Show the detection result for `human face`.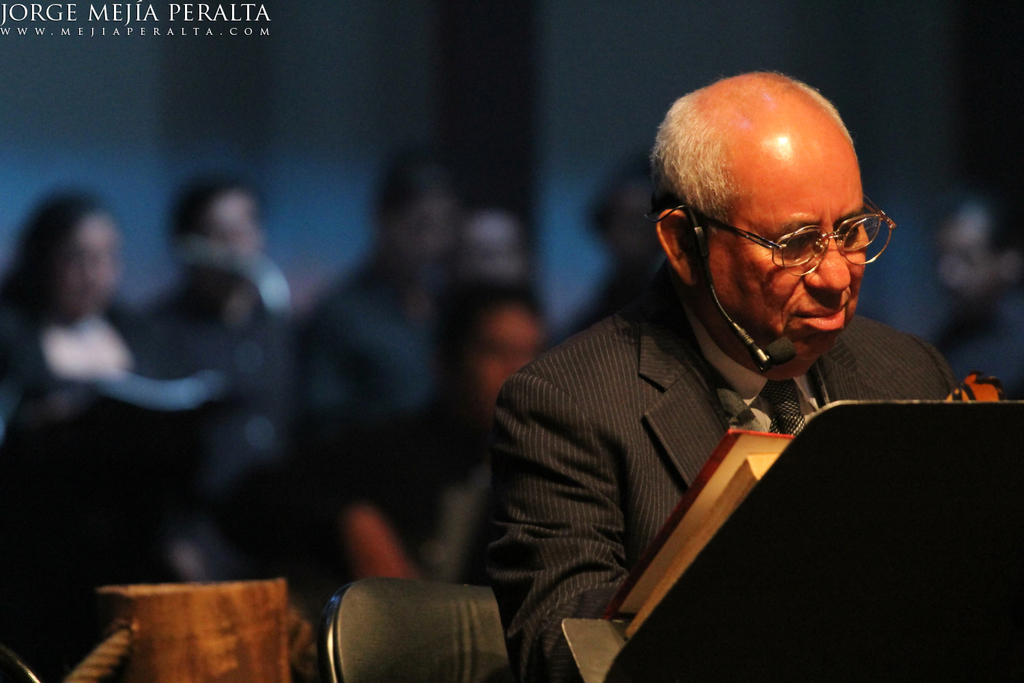
[709, 112, 869, 357].
